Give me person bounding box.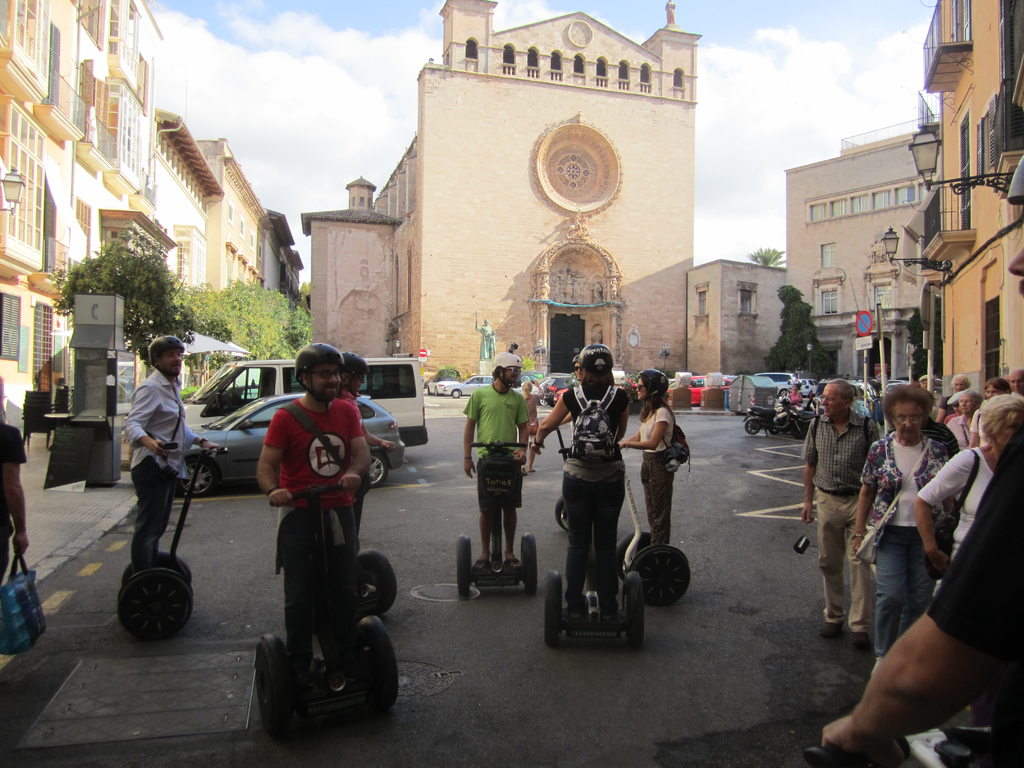
[left=463, top=348, right=536, bottom=585].
